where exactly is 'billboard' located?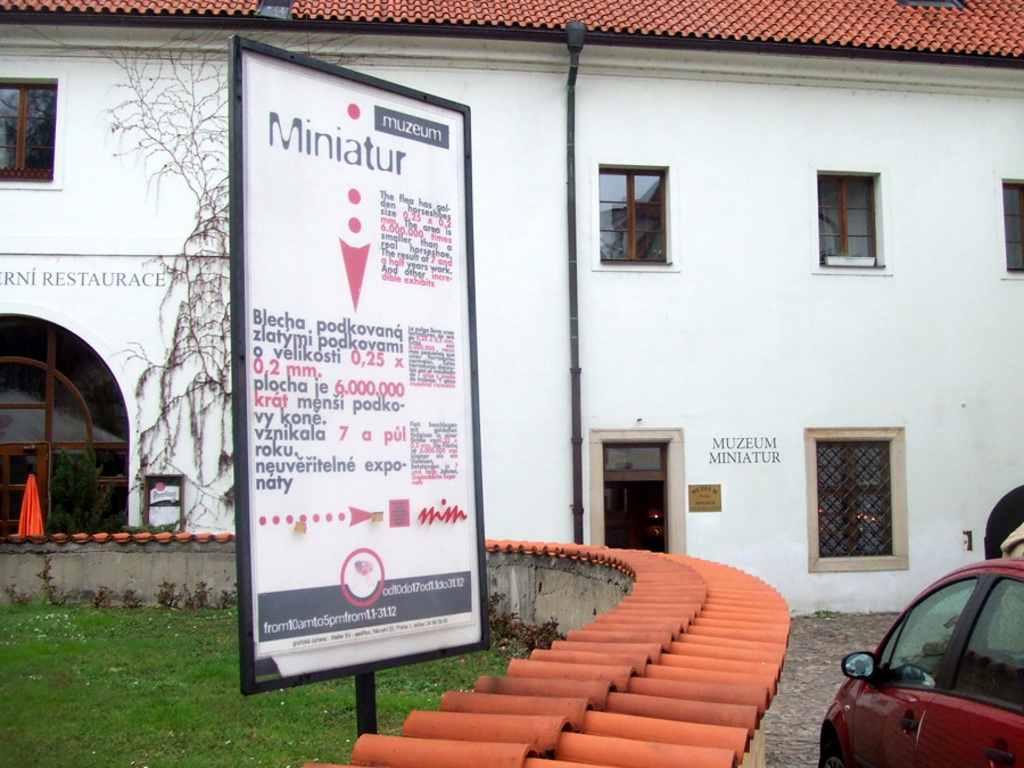
Its bounding box is detection(232, 49, 498, 767).
